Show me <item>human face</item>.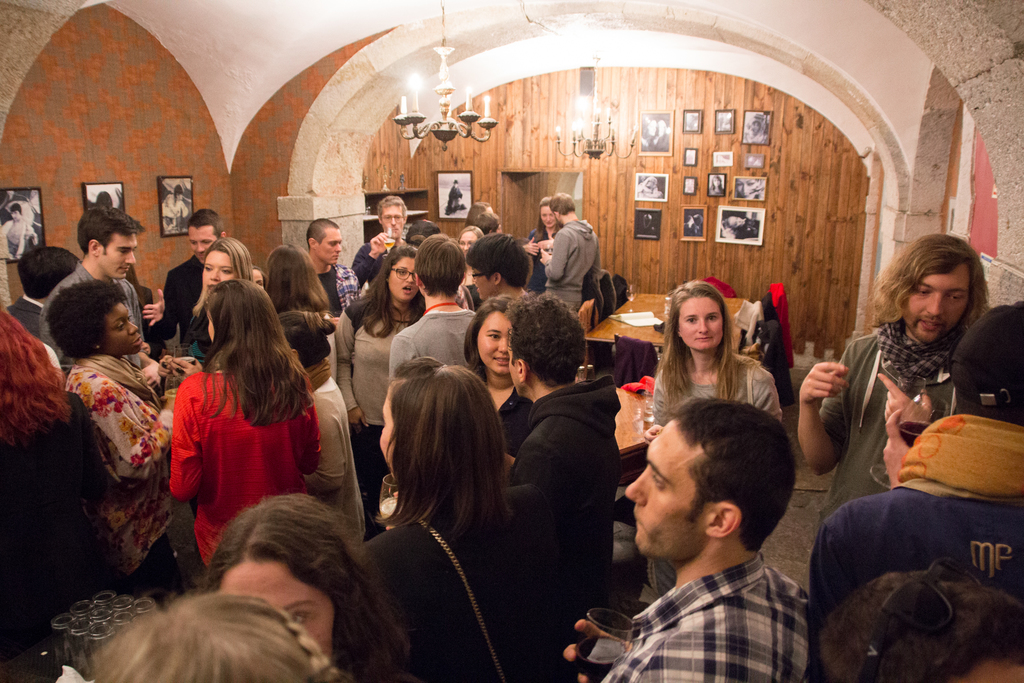
<item>human face</item> is here: locate(452, 226, 490, 247).
